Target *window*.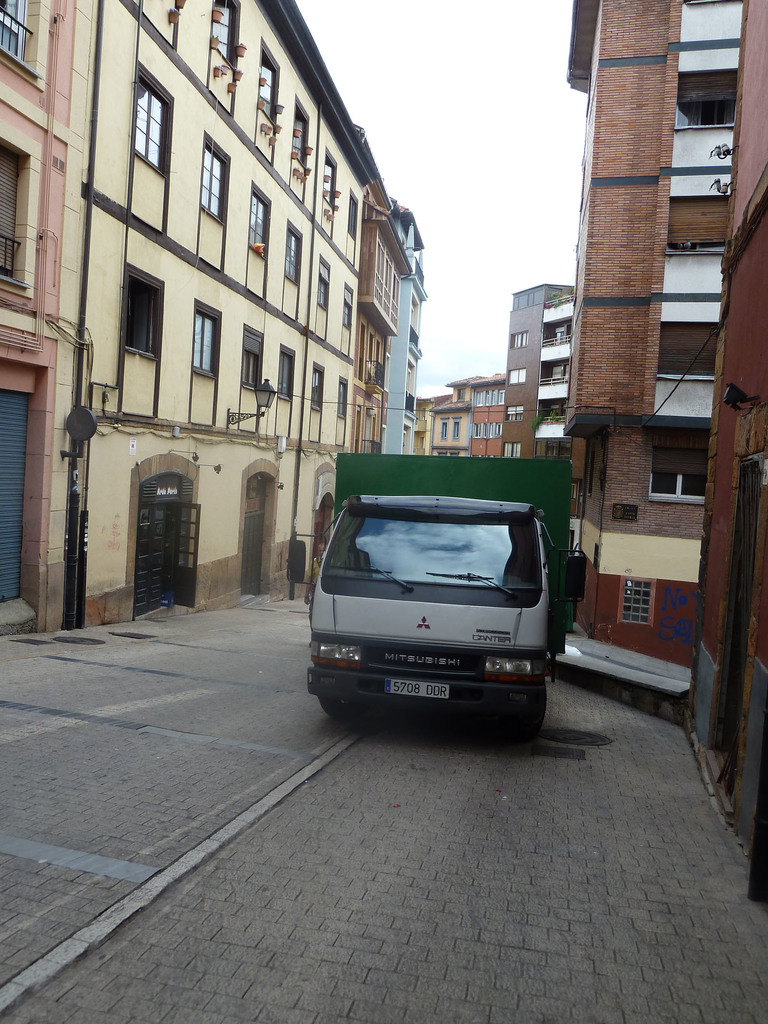
Target region: <region>248, 189, 268, 256</region>.
